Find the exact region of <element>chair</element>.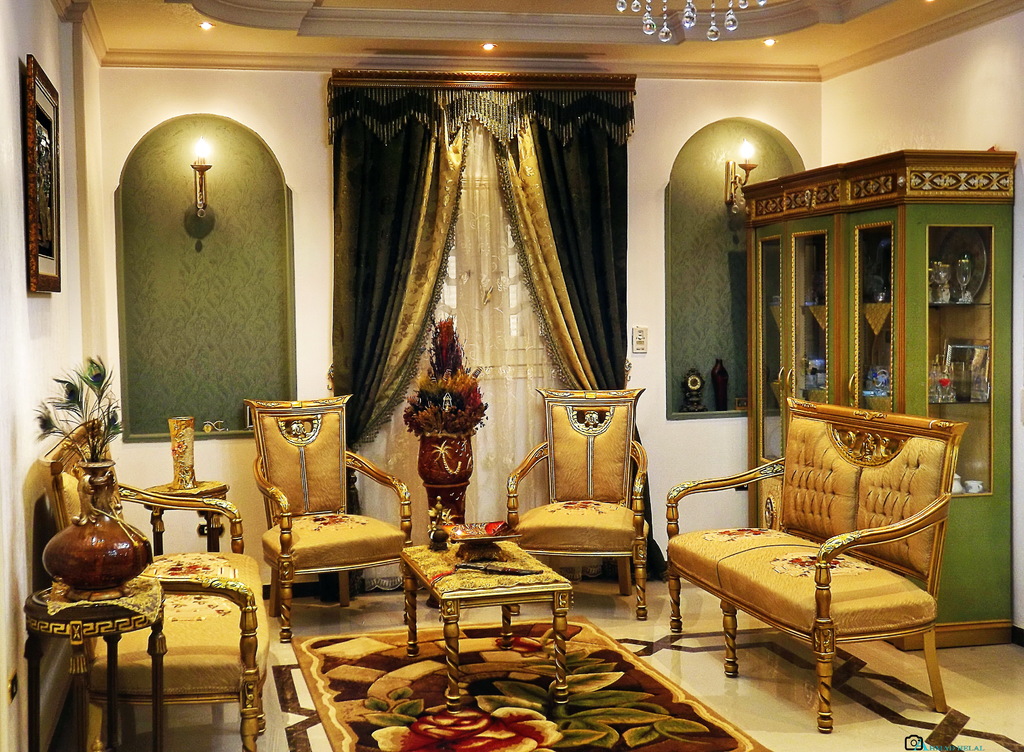
Exact region: (38,417,271,751).
